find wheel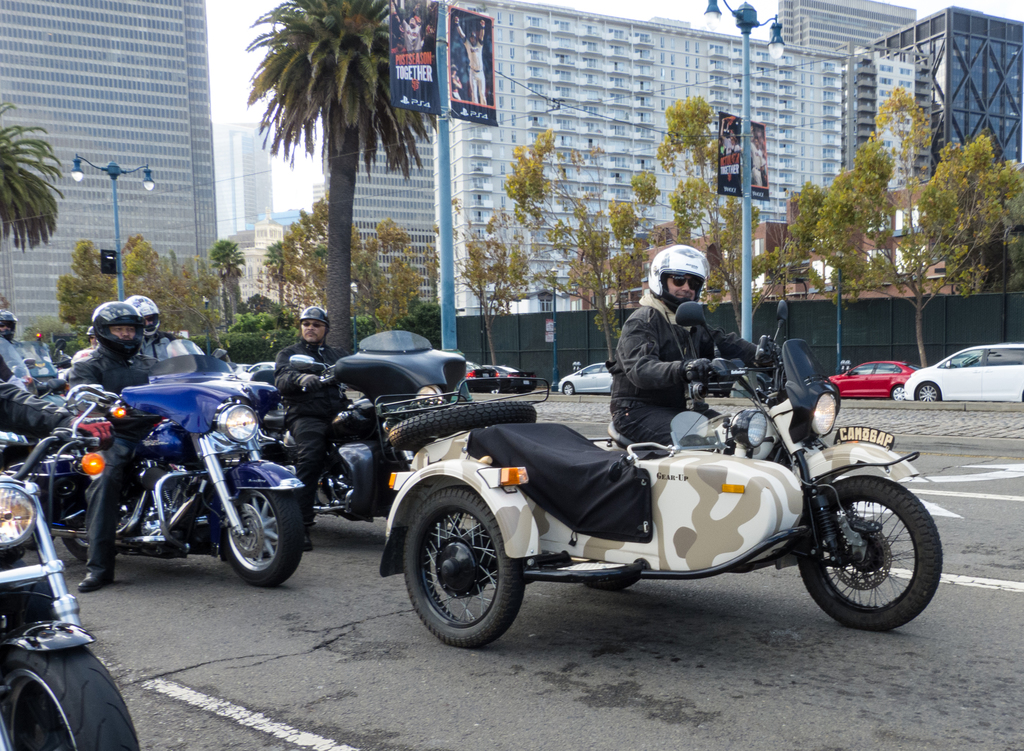
l=0, t=643, r=138, b=750
